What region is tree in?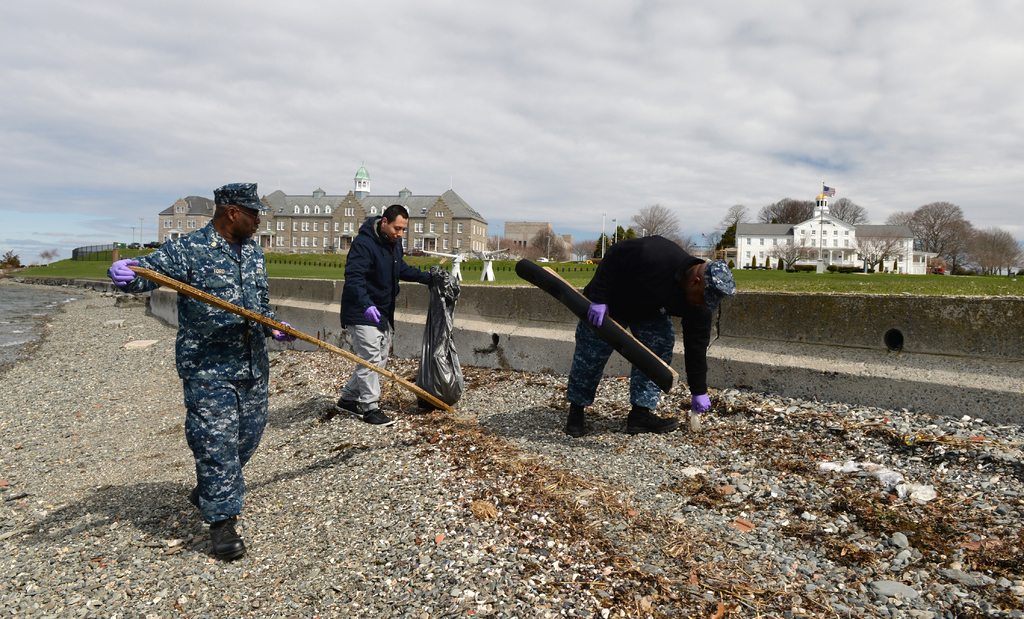
{"x1": 10, "y1": 261, "x2": 1023, "y2": 312}.
